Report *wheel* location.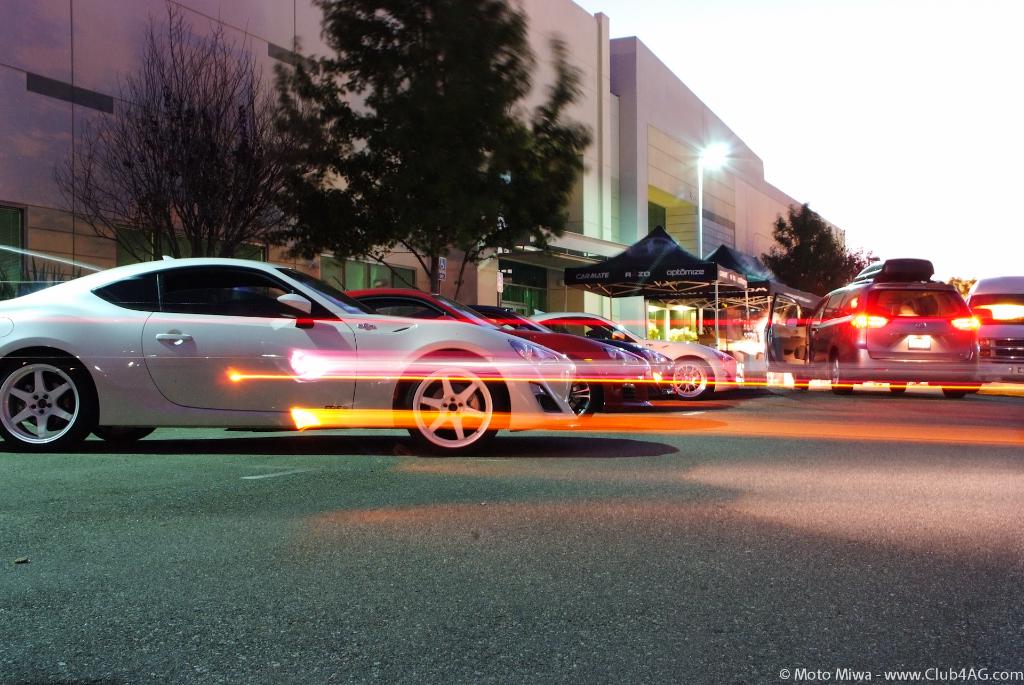
Report: (x1=5, y1=344, x2=85, y2=446).
